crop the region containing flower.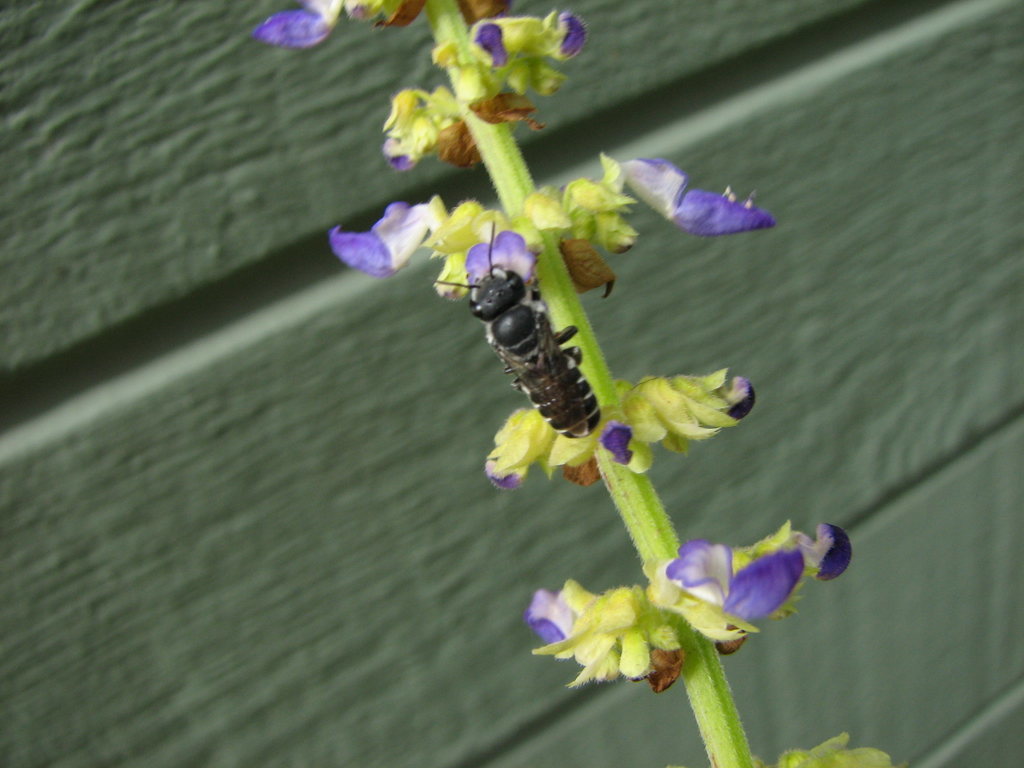
Crop region: select_region(484, 404, 546, 482).
